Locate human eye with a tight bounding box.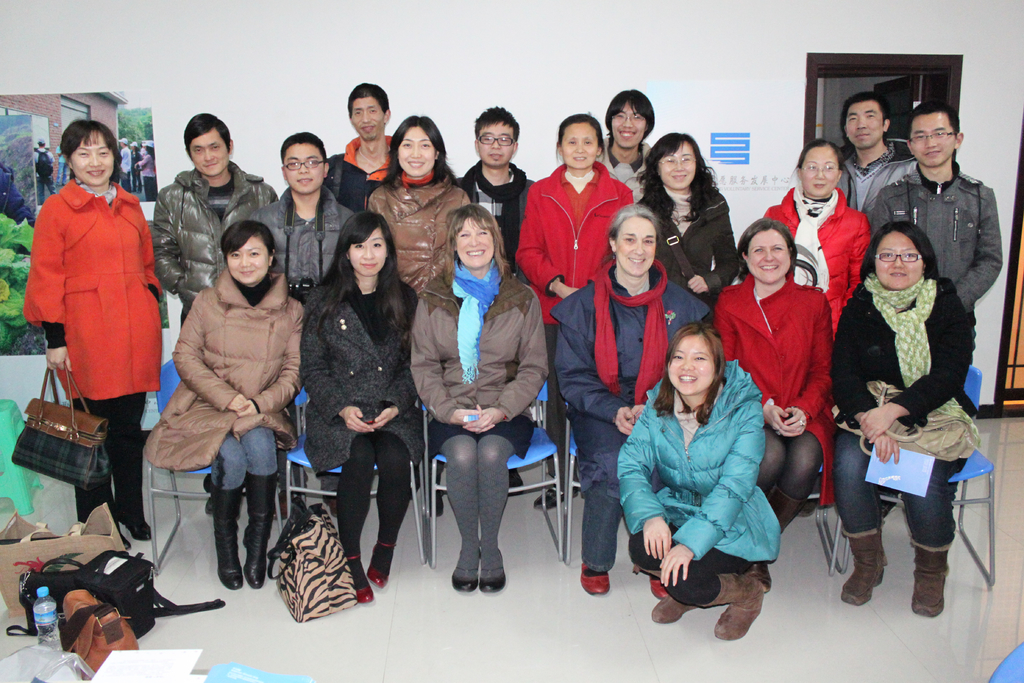
{"left": 400, "top": 141, "right": 412, "bottom": 149}.
